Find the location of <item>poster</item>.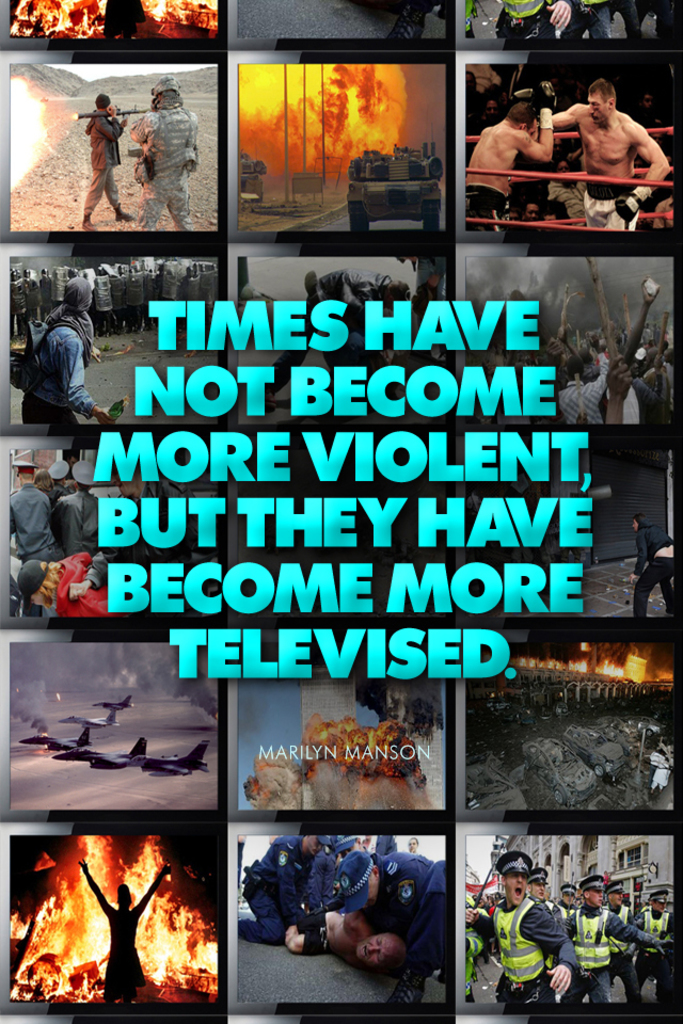
Location: locate(0, 0, 682, 1023).
